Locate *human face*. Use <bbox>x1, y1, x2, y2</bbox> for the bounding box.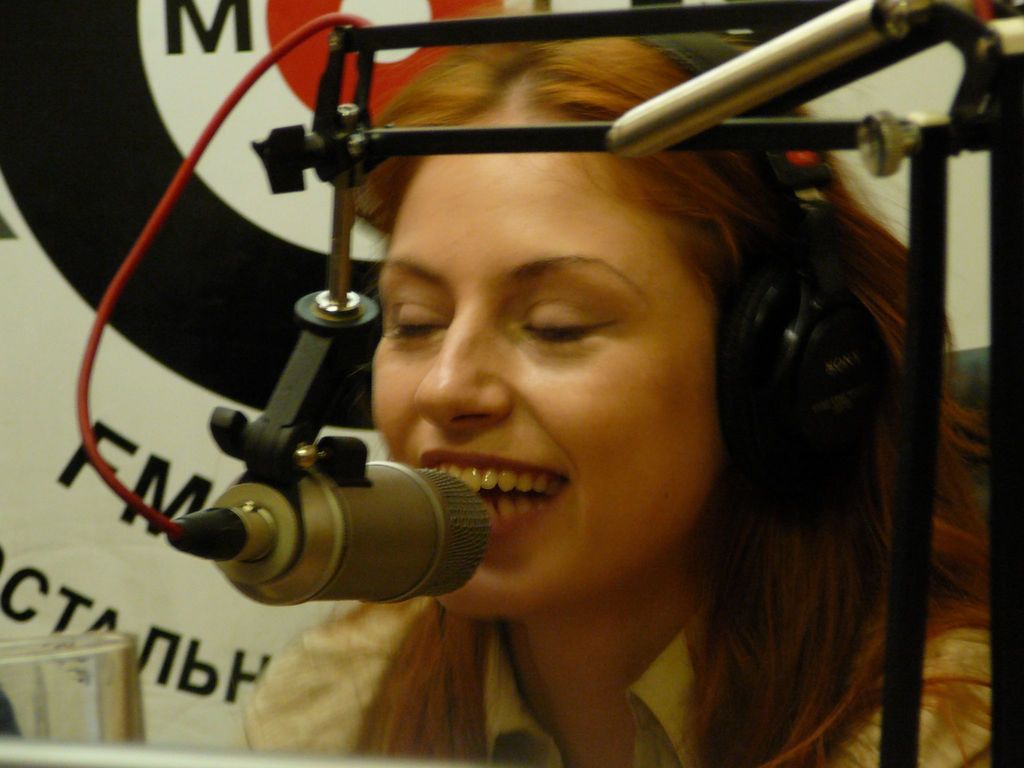
<bbox>369, 120, 718, 625</bbox>.
